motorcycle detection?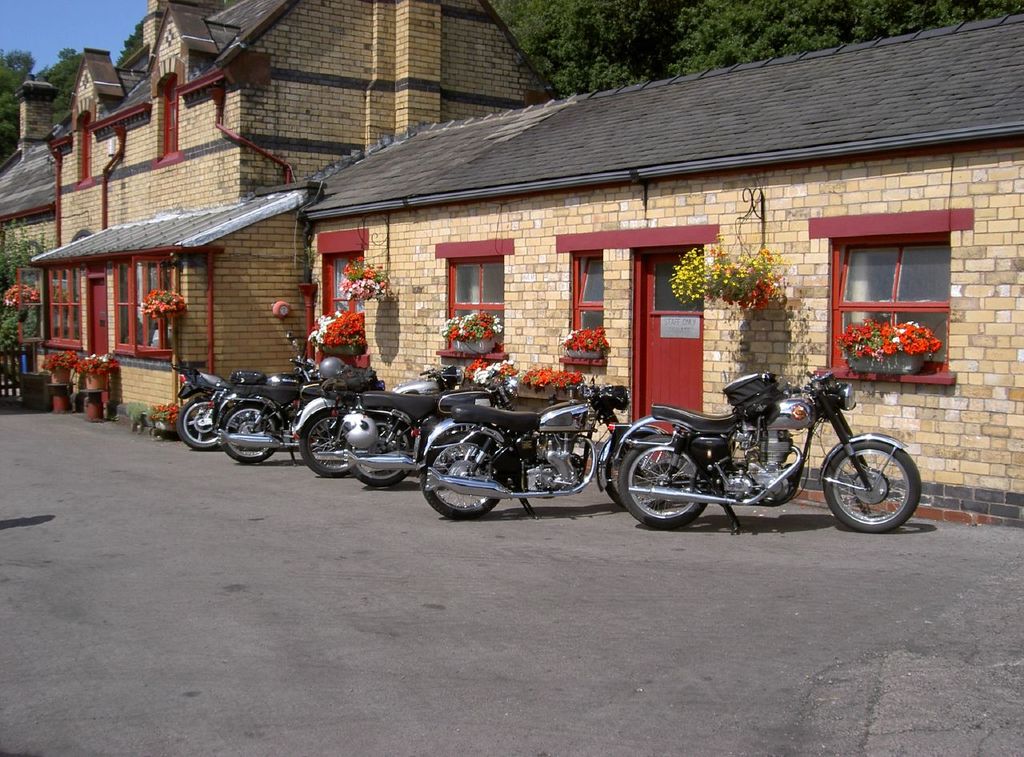
x1=290, y1=358, x2=486, y2=475
